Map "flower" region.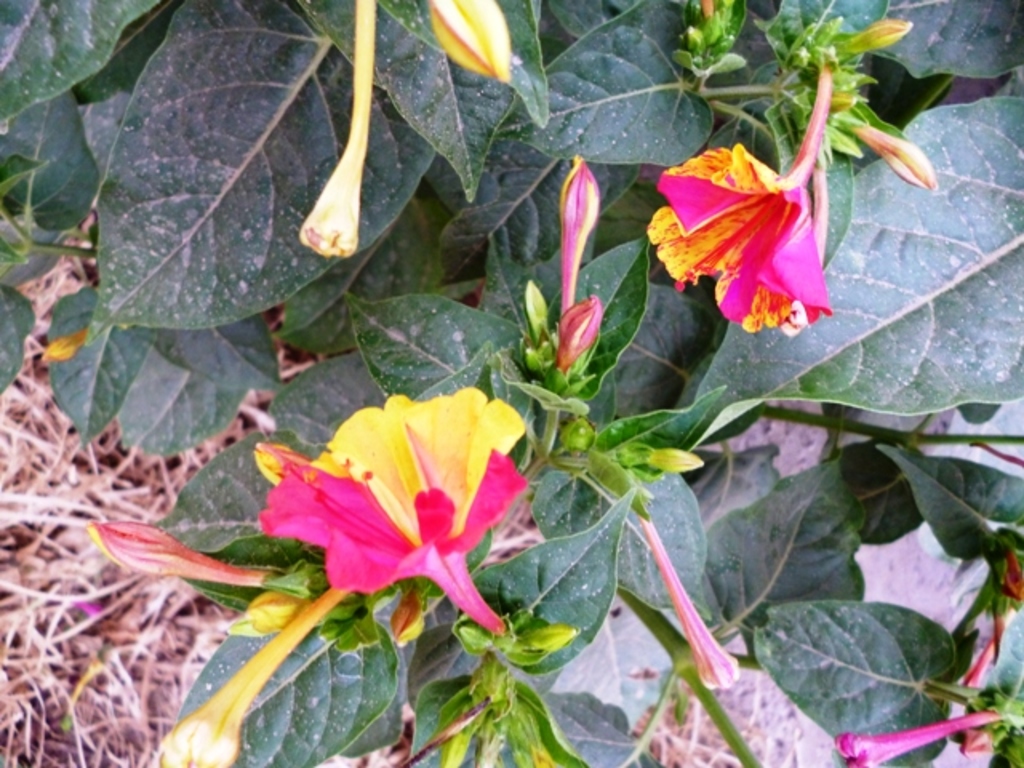
Mapped to 554:298:600:368.
